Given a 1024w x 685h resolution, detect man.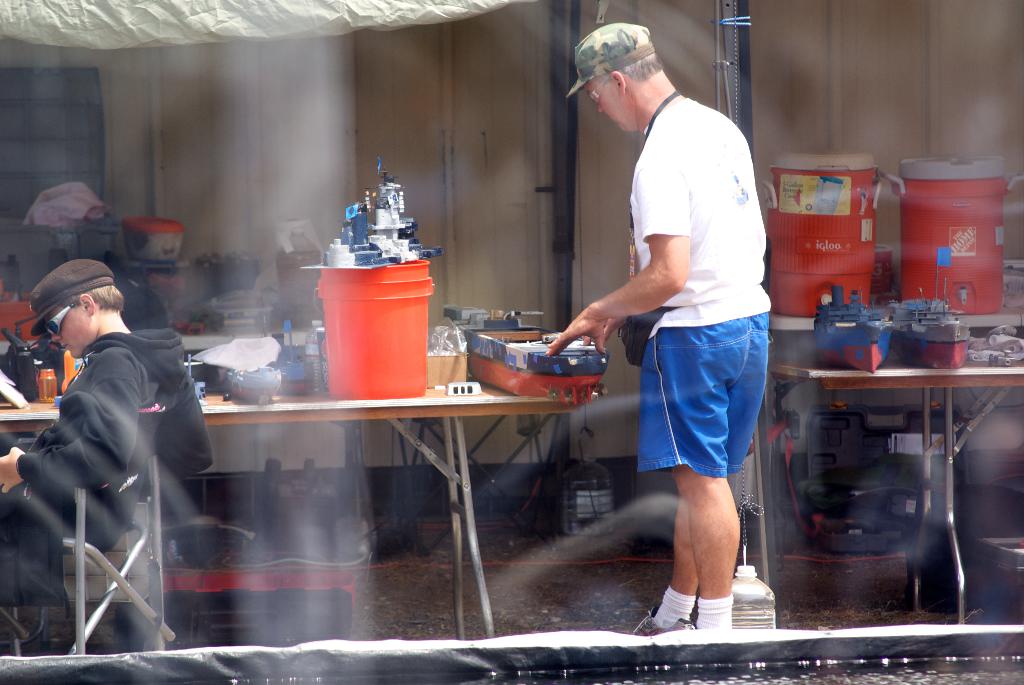
(x1=0, y1=260, x2=214, y2=604).
